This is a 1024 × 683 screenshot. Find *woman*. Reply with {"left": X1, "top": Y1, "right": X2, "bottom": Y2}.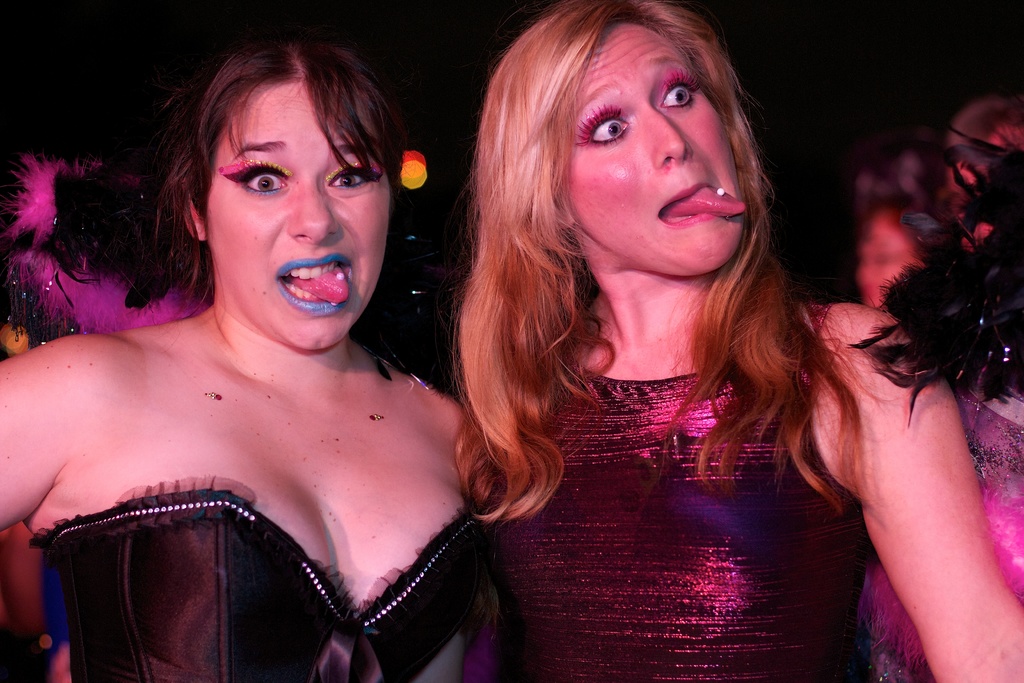
{"left": 0, "top": 41, "right": 518, "bottom": 682}.
